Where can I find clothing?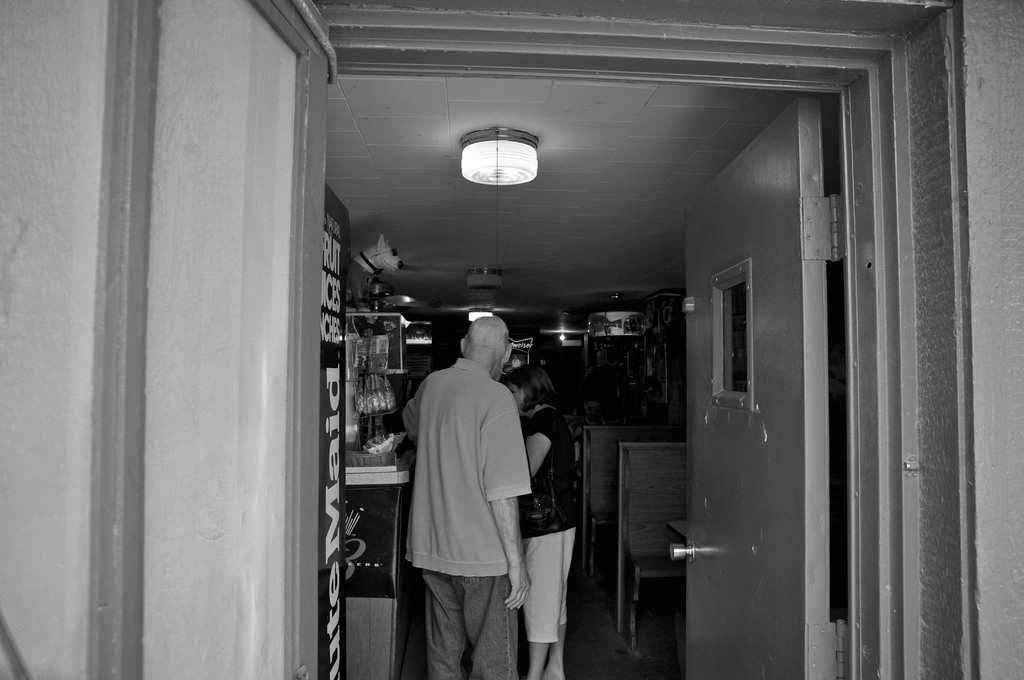
You can find it at box(515, 407, 588, 634).
